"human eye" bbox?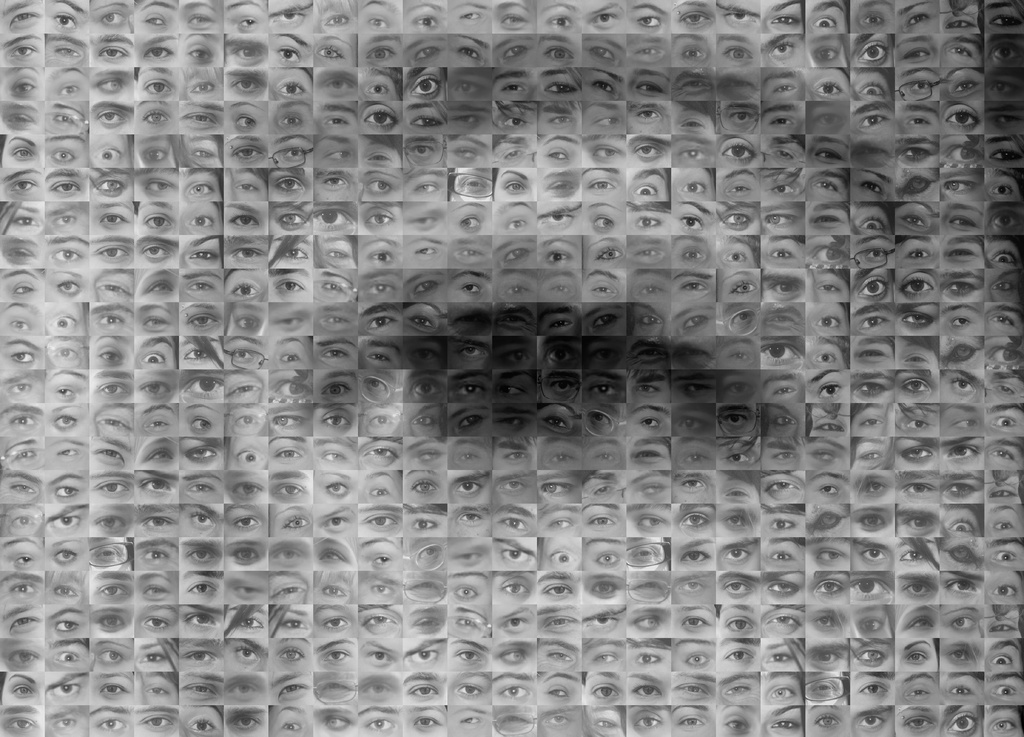
pyautogui.locateOnScreen(51, 513, 77, 529)
